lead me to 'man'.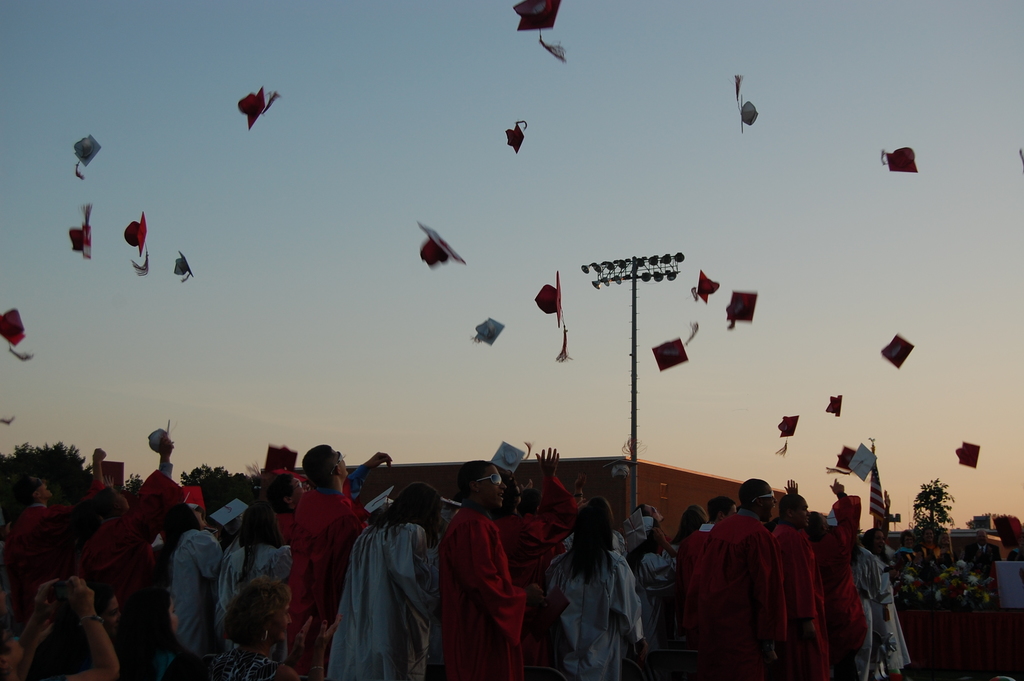
Lead to (left=431, top=466, right=541, bottom=679).
